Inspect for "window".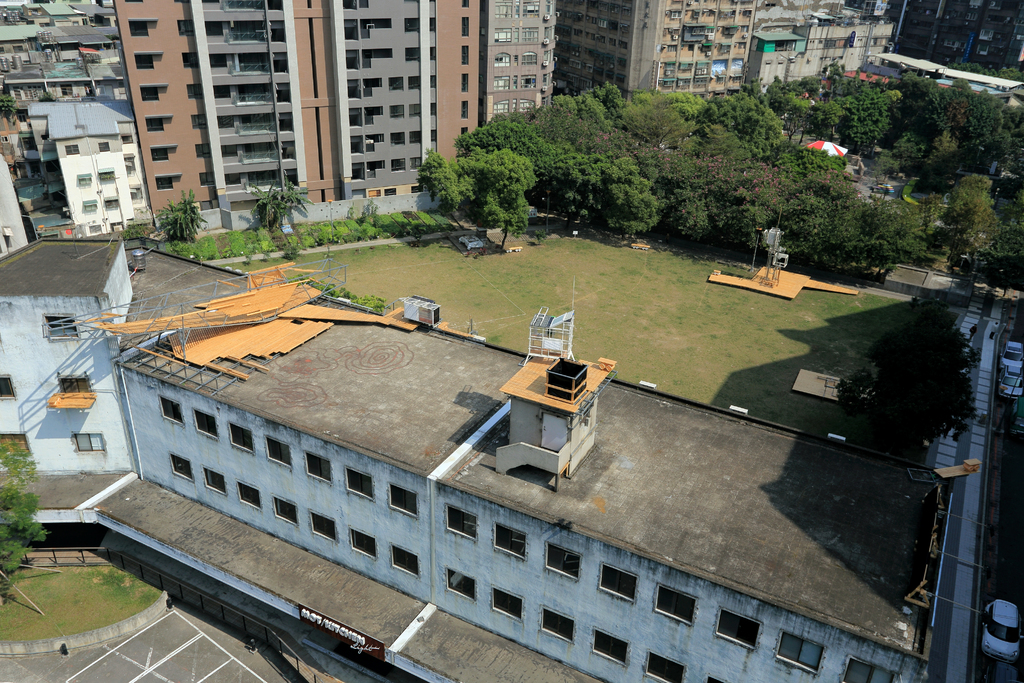
Inspection: left=390, top=131, right=405, bottom=147.
